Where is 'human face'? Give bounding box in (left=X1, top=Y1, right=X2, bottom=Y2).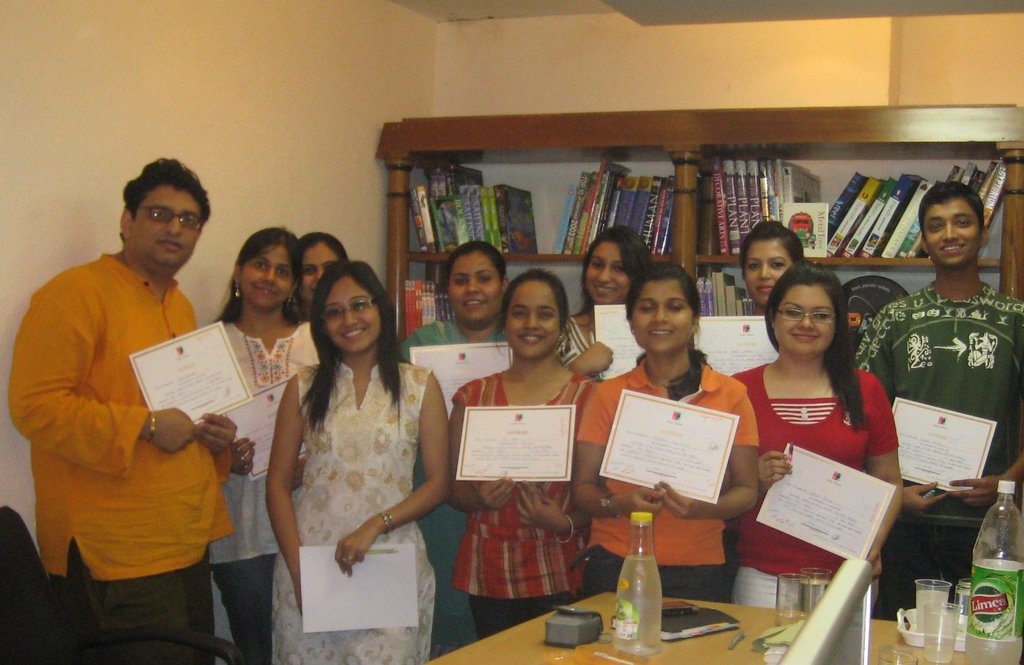
(left=775, top=280, right=834, bottom=359).
